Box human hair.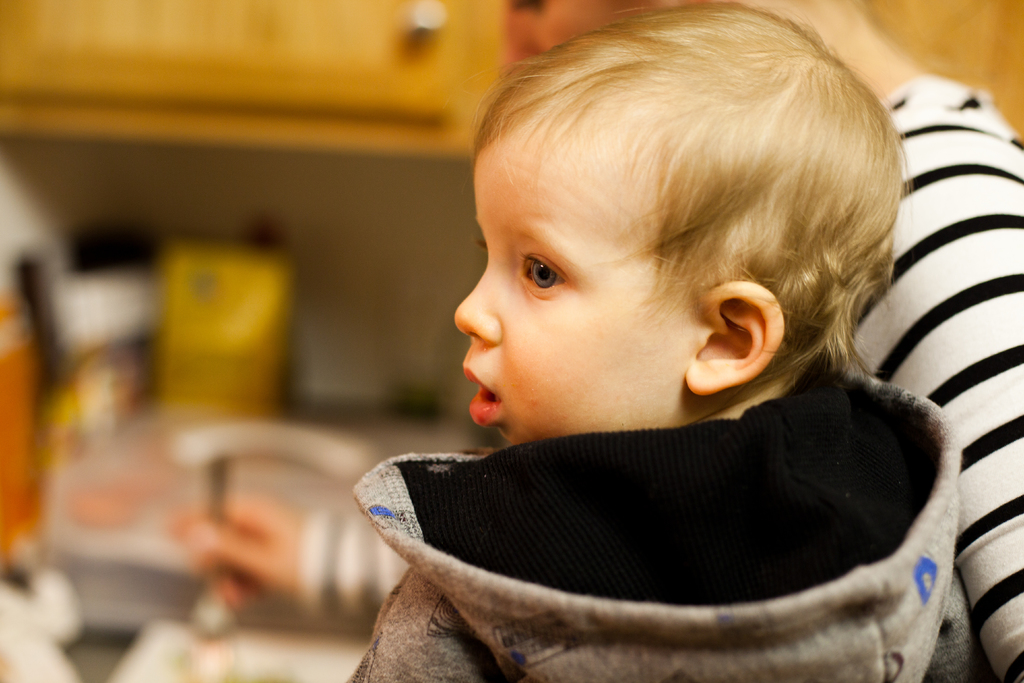
Rect(432, 19, 893, 402).
